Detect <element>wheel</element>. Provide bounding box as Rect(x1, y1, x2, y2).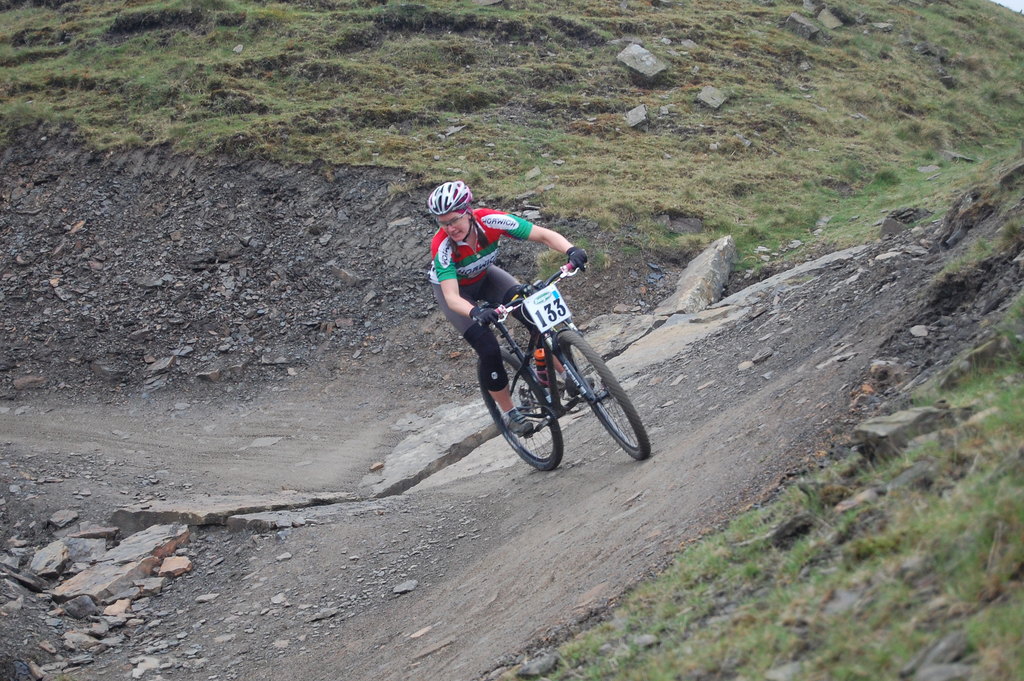
Rect(555, 323, 632, 460).
